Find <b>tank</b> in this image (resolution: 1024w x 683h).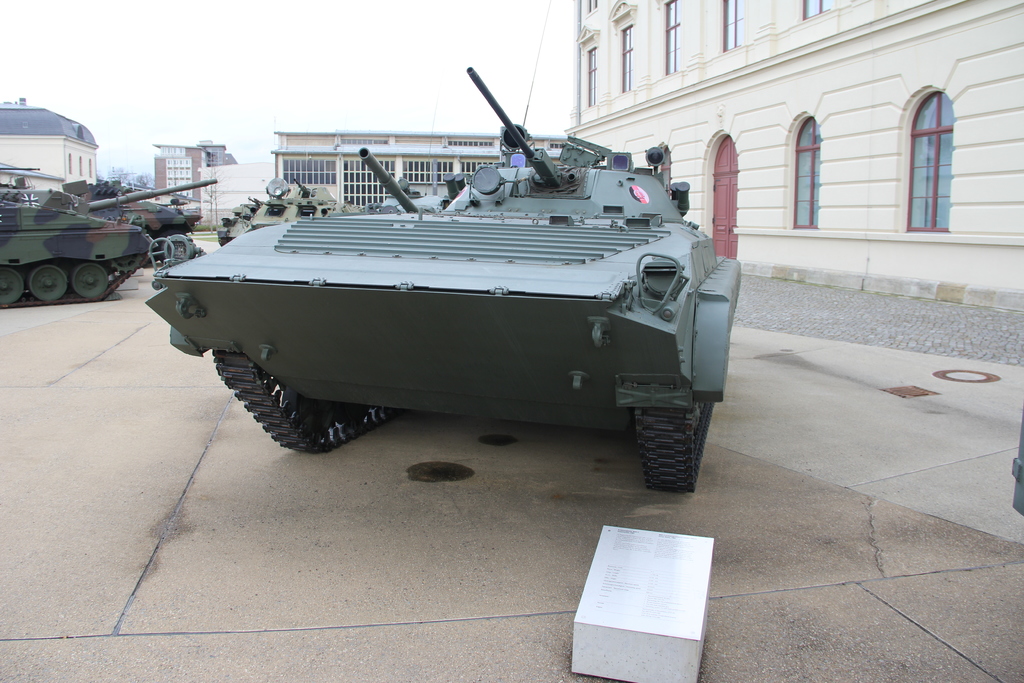
rect(216, 171, 349, 248).
